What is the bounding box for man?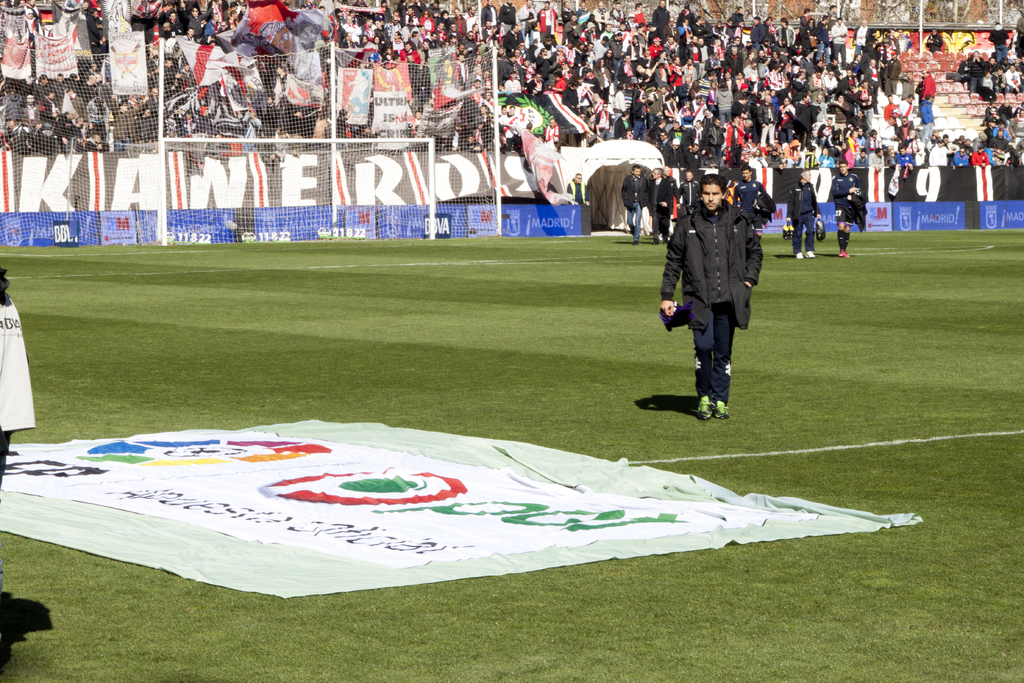
677, 171, 701, 214.
